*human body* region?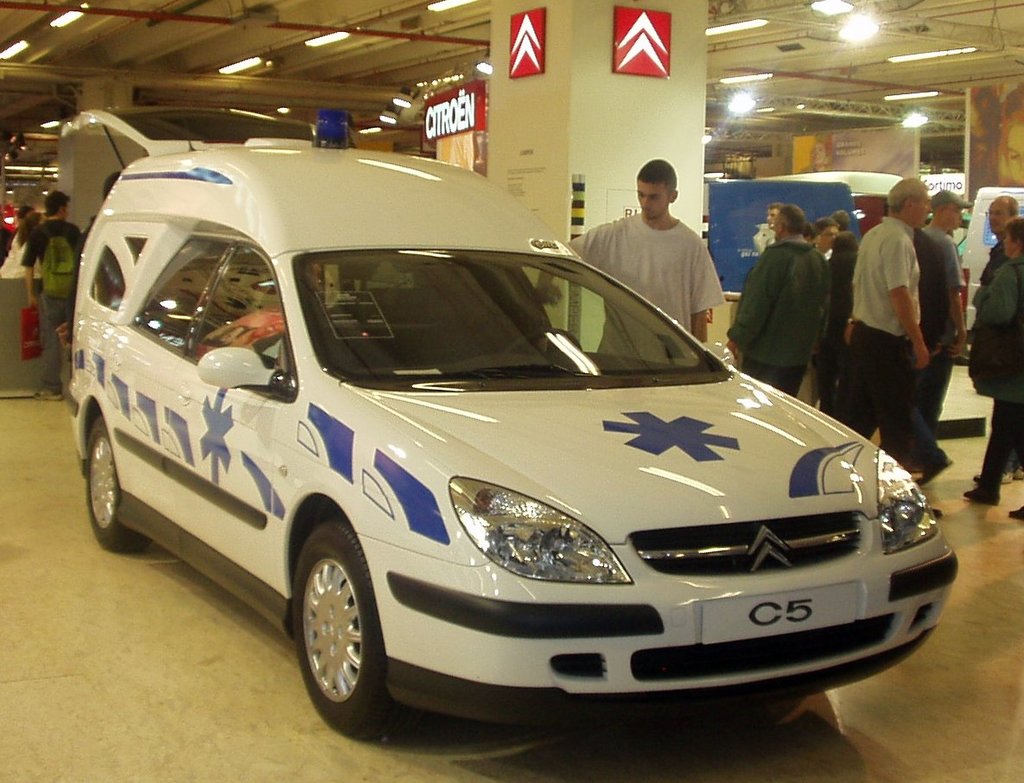
[982, 184, 1020, 297]
